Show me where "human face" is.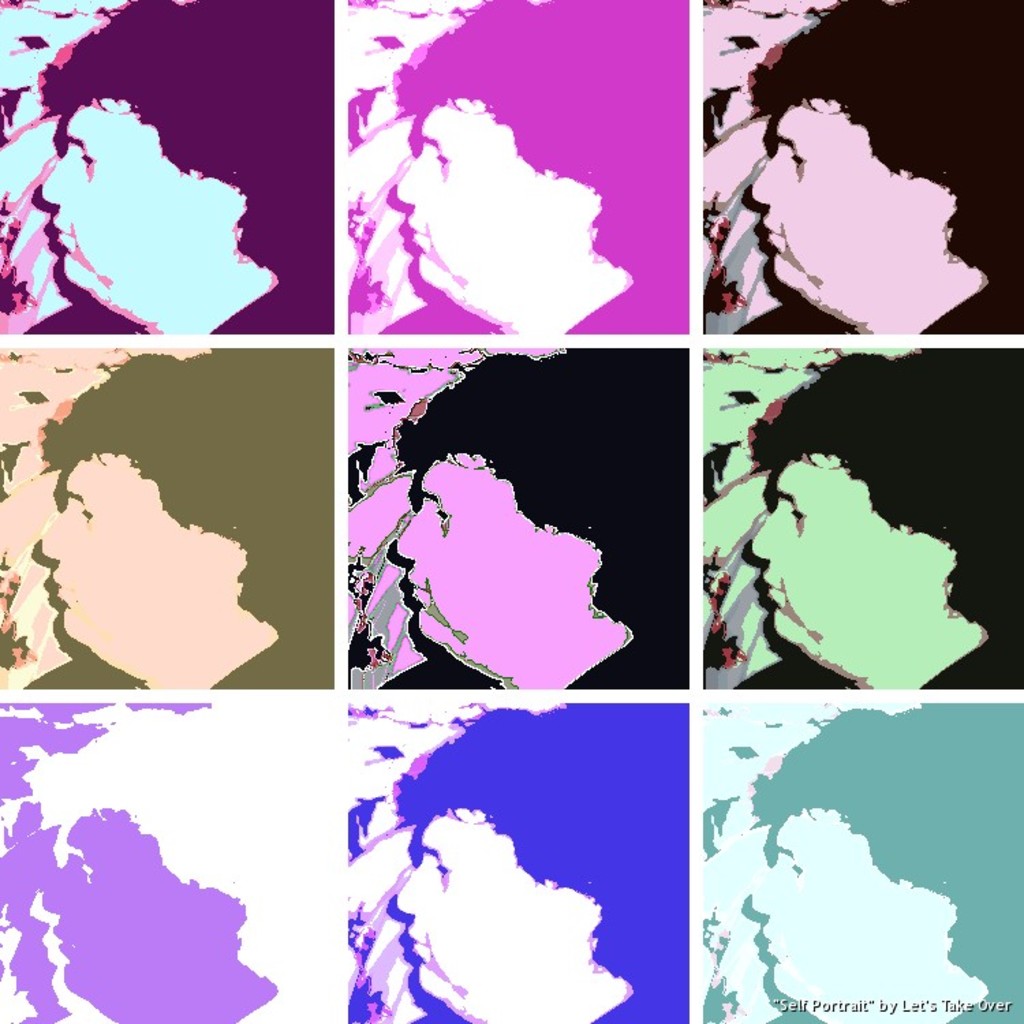
"human face" is at <region>42, 98, 239, 319</region>.
